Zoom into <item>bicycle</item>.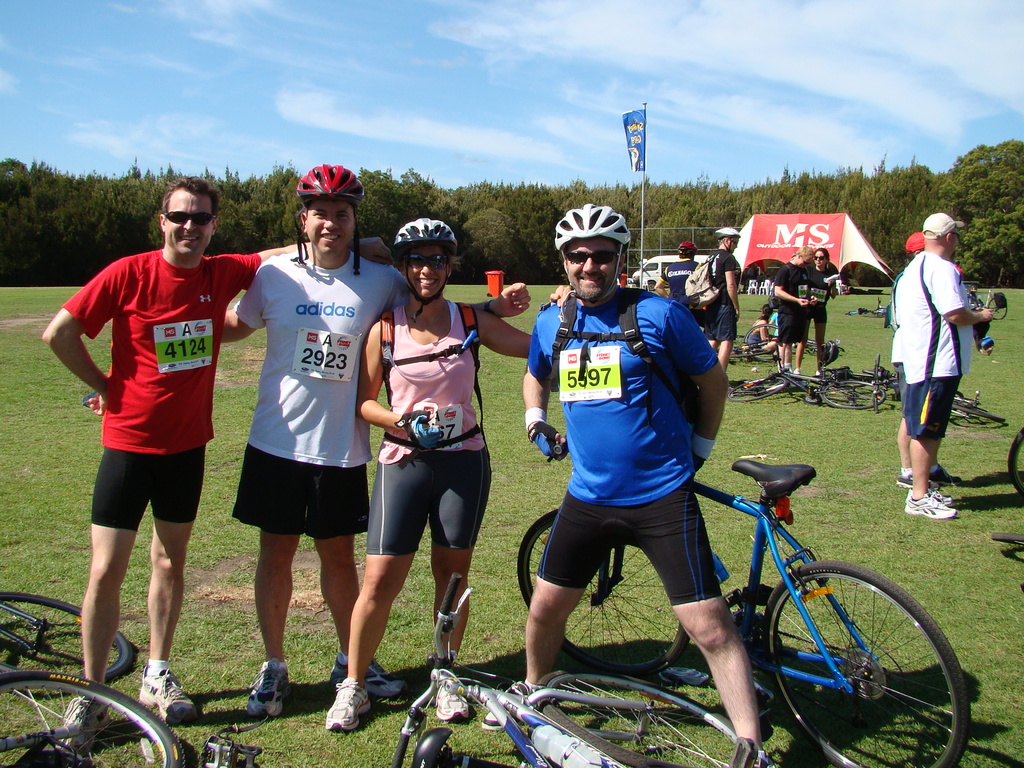
Zoom target: region(993, 532, 1023, 560).
